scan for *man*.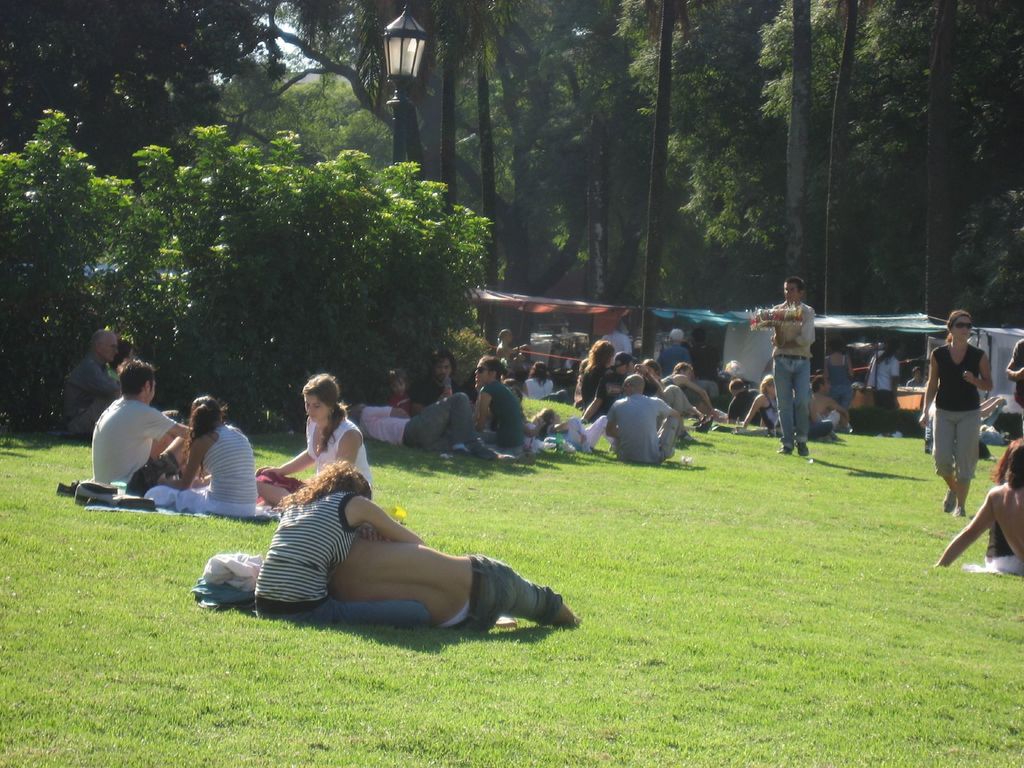
Scan result: pyautogui.locateOnScreen(498, 333, 509, 353).
